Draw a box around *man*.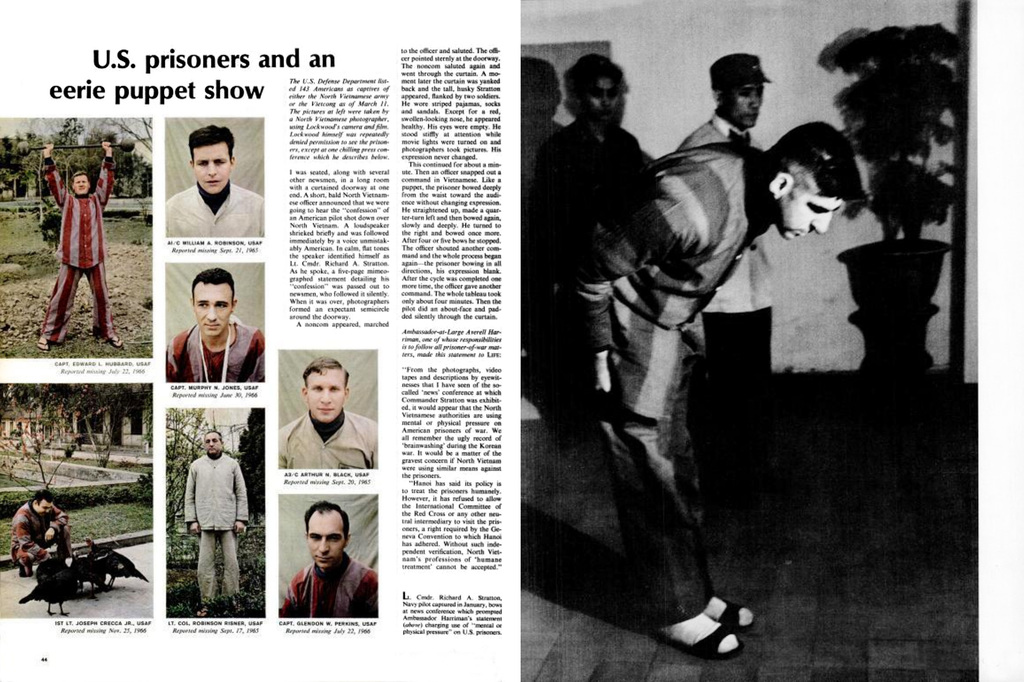
[271, 498, 378, 620].
